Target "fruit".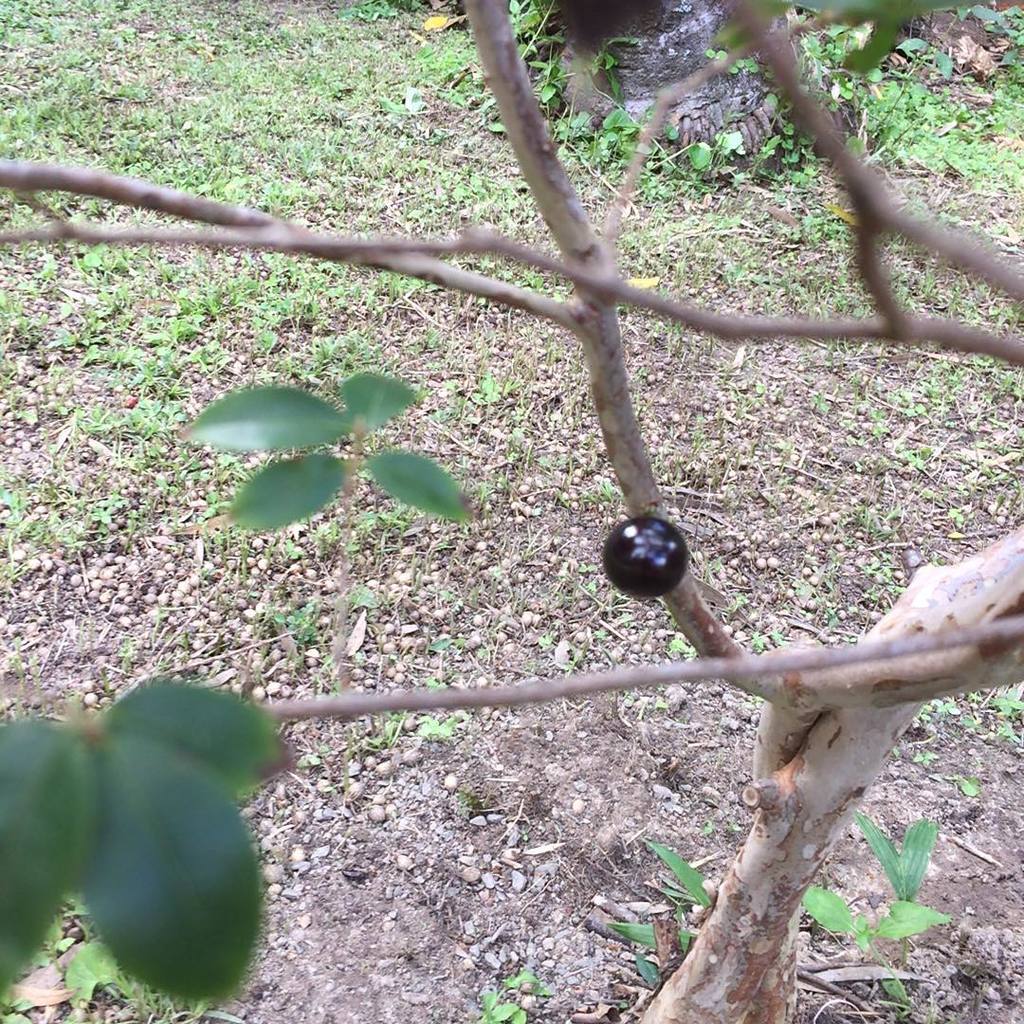
Target region: pyautogui.locateOnScreen(609, 522, 697, 629).
